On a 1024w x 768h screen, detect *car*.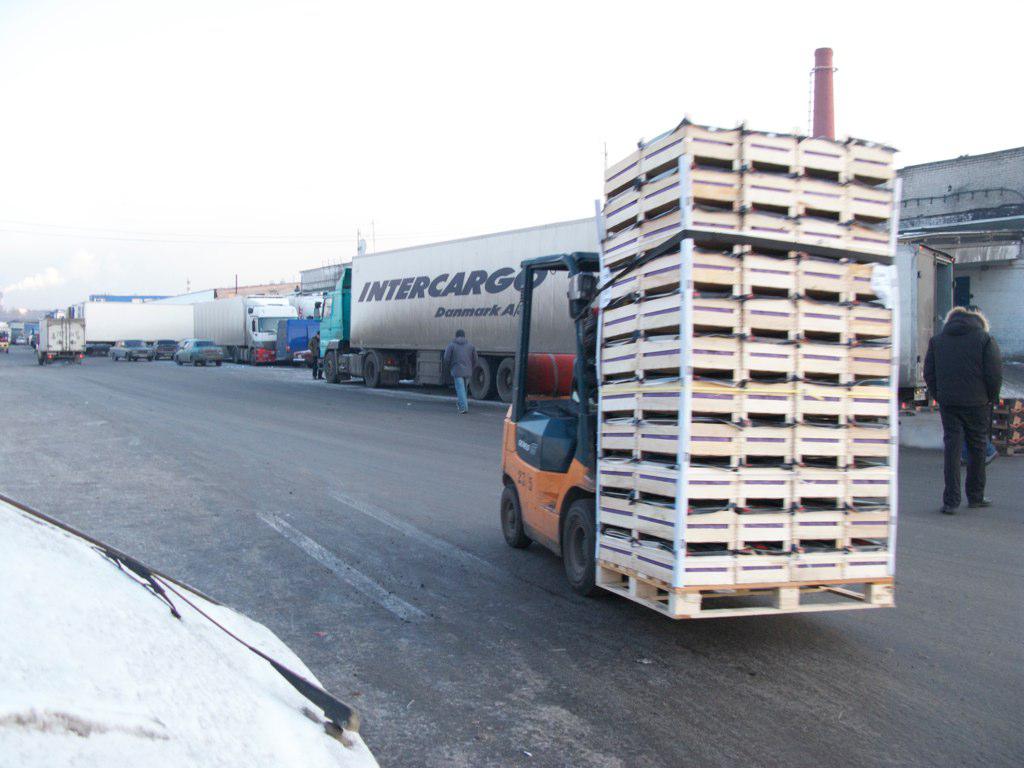
pyautogui.locateOnScreen(105, 336, 155, 363).
